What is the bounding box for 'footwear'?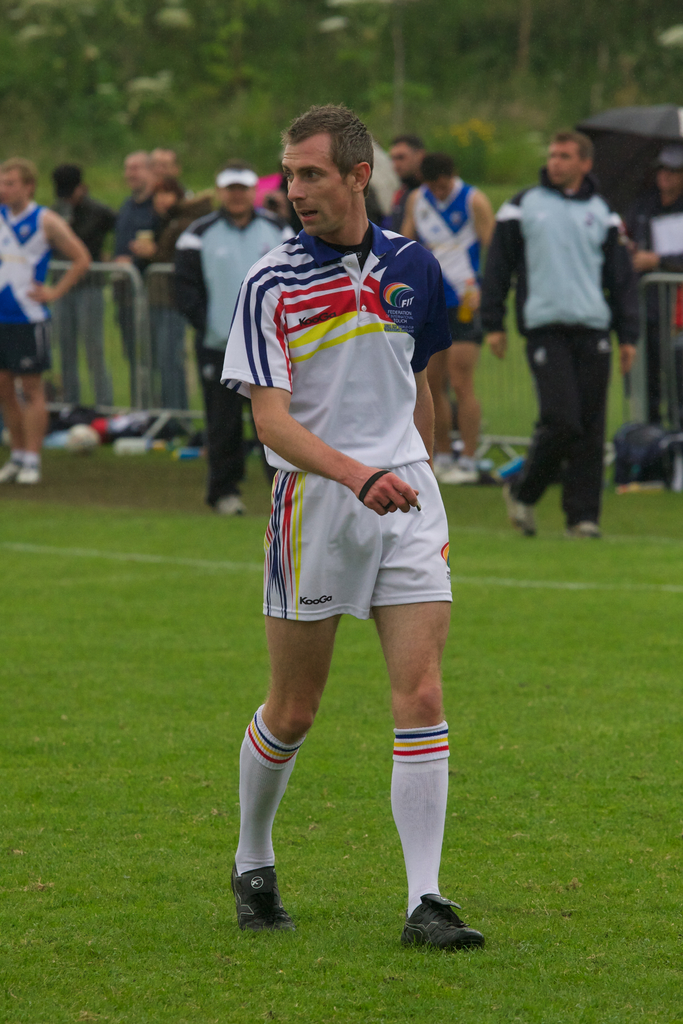
{"left": 498, "top": 479, "right": 536, "bottom": 534}.
